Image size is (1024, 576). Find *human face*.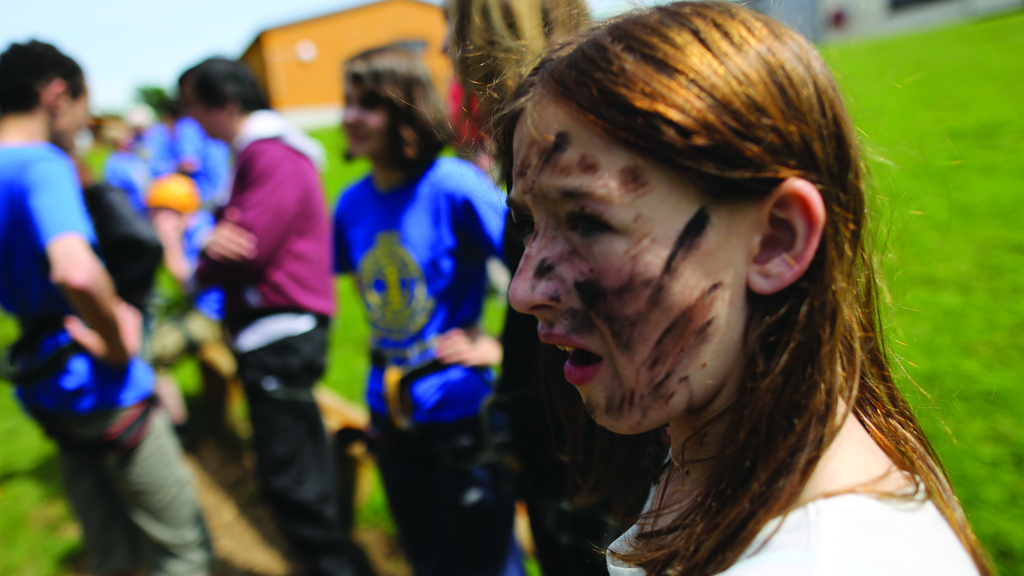
left=343, top=76, right=390, bottom=158.
